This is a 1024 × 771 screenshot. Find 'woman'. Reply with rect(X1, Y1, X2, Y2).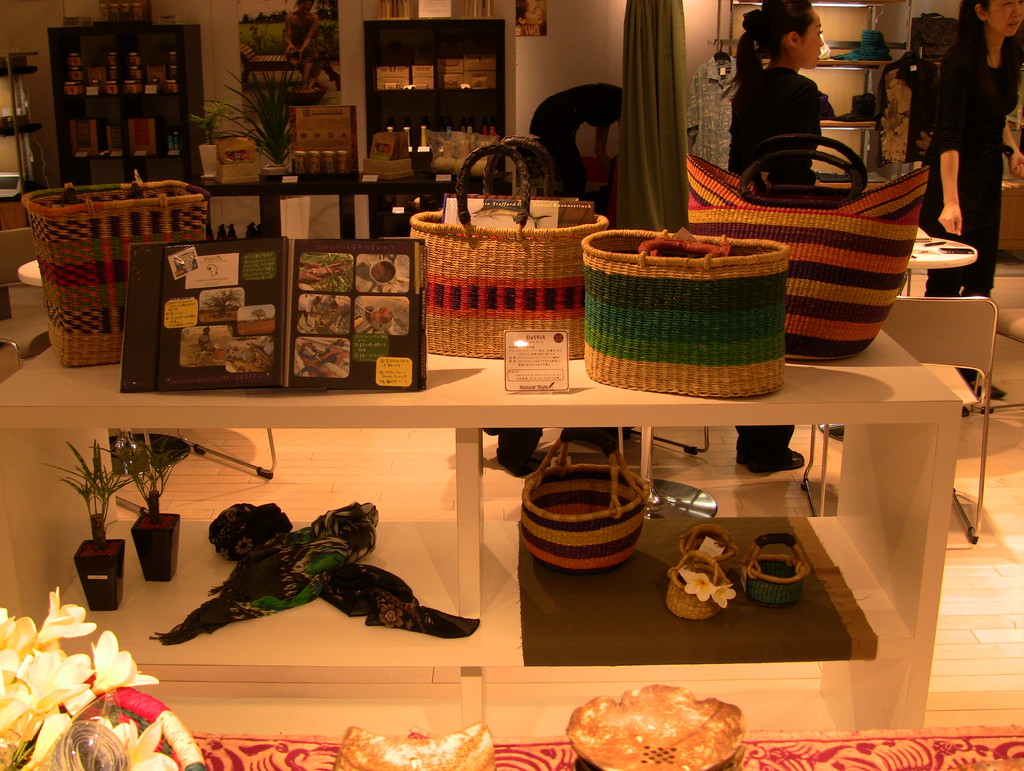
rect(290, 0, 340, 90).
